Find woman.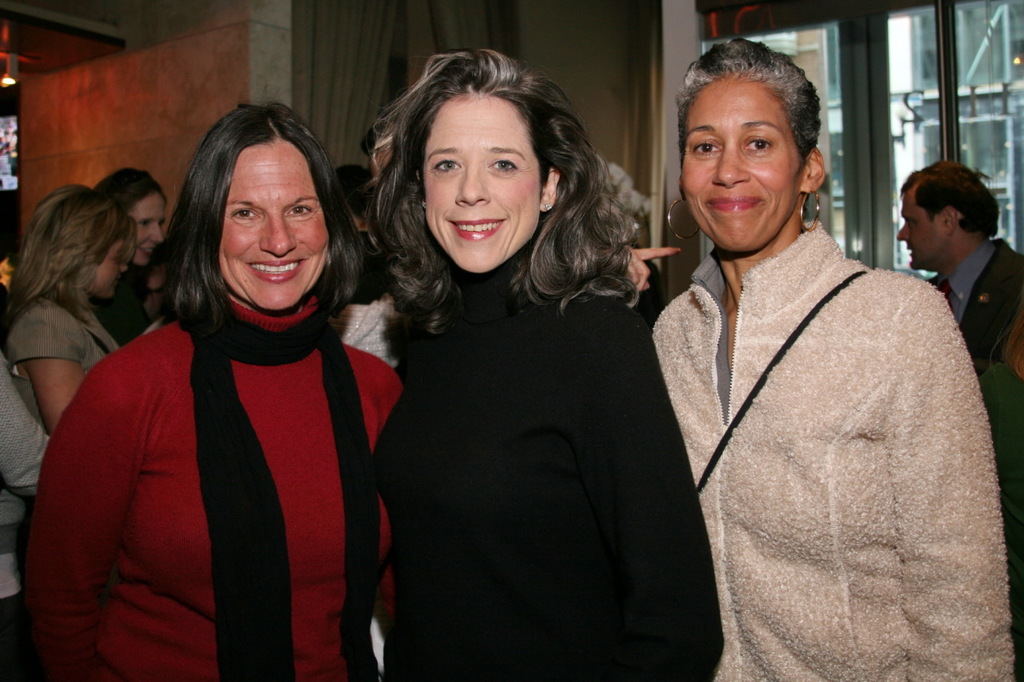
bbox=(90, 161, 178, 338).
